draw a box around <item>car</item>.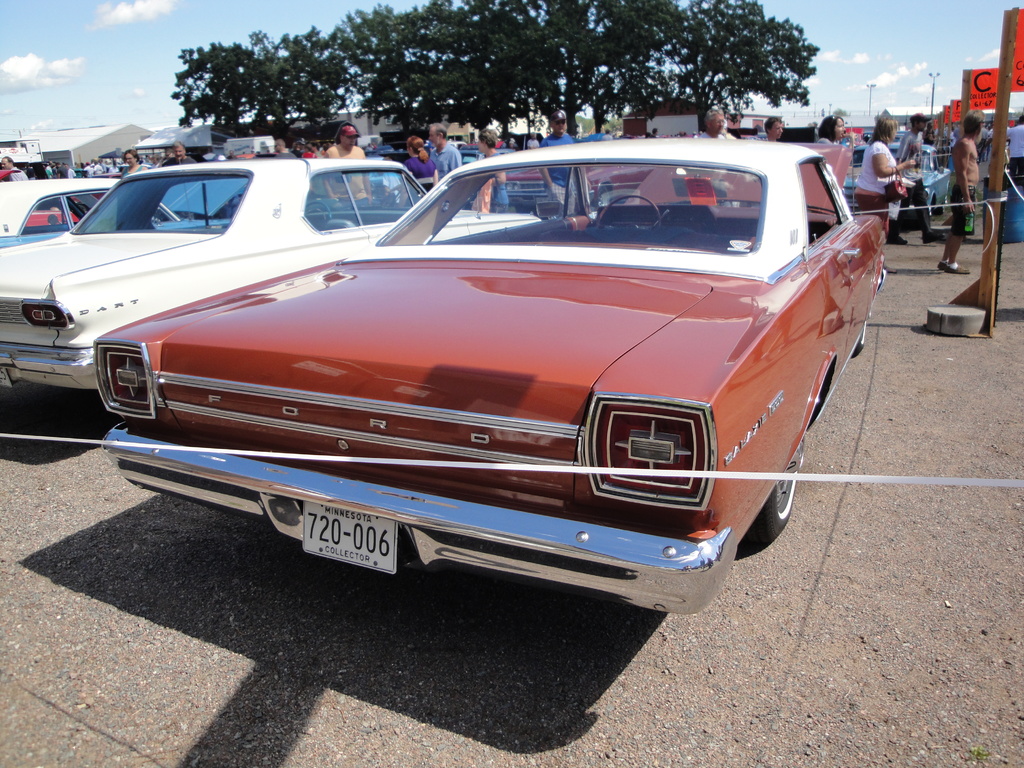
[left=4, top=169, right=271, bottom=260].
